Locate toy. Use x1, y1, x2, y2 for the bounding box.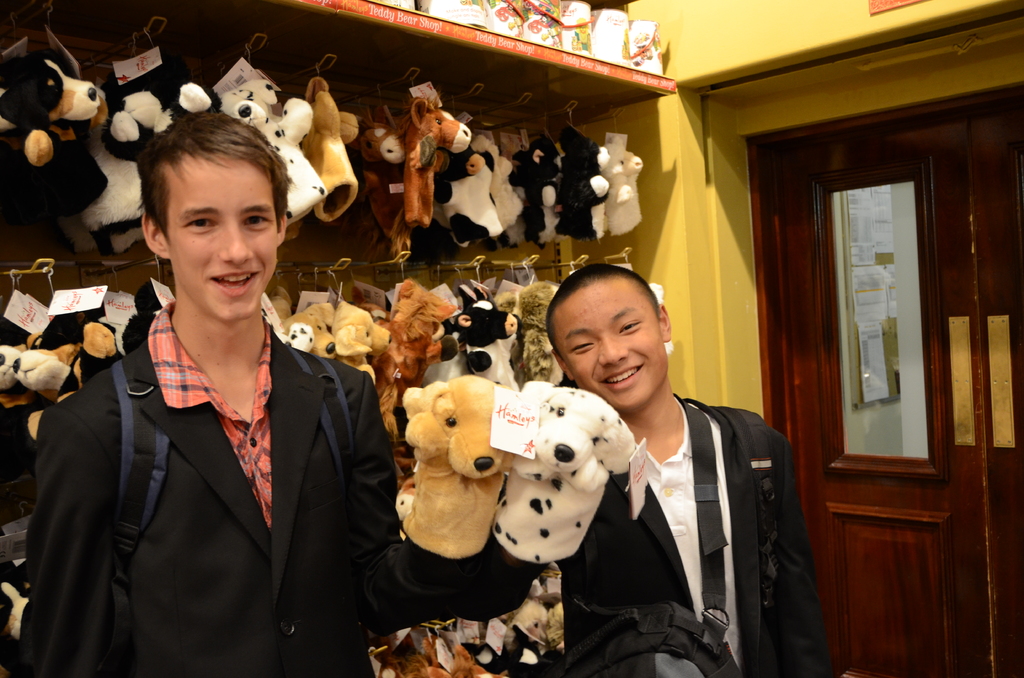
426, 109, 506, 246.
